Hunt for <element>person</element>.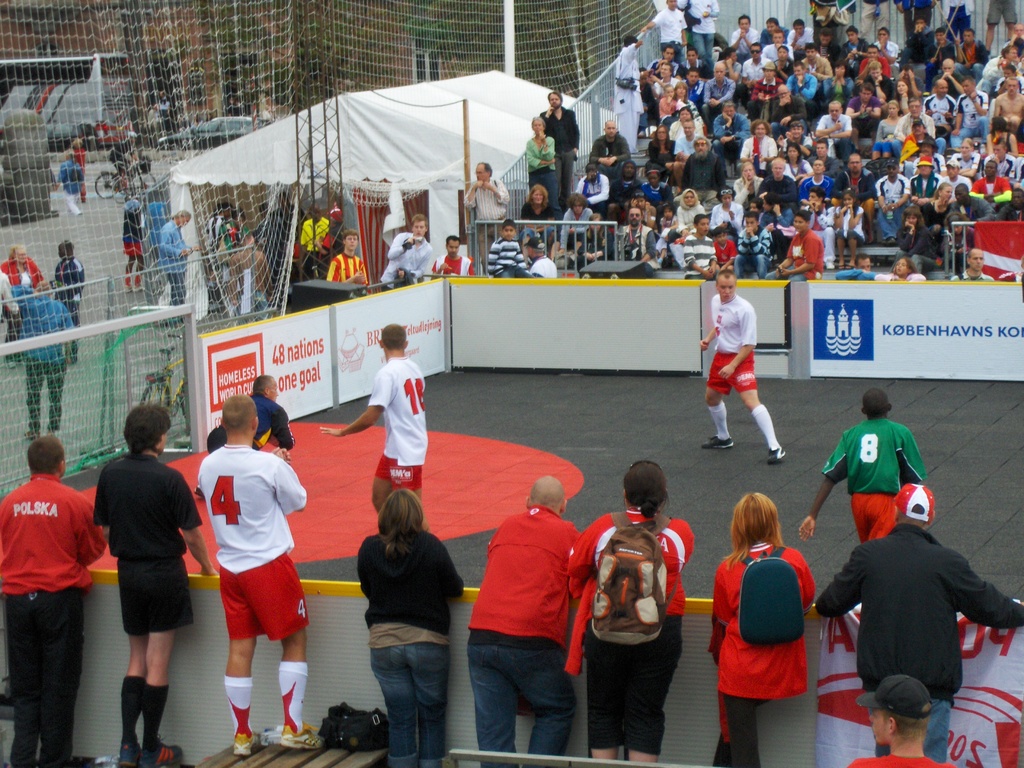
Hunted down at box(709, 257, 784, 476).
